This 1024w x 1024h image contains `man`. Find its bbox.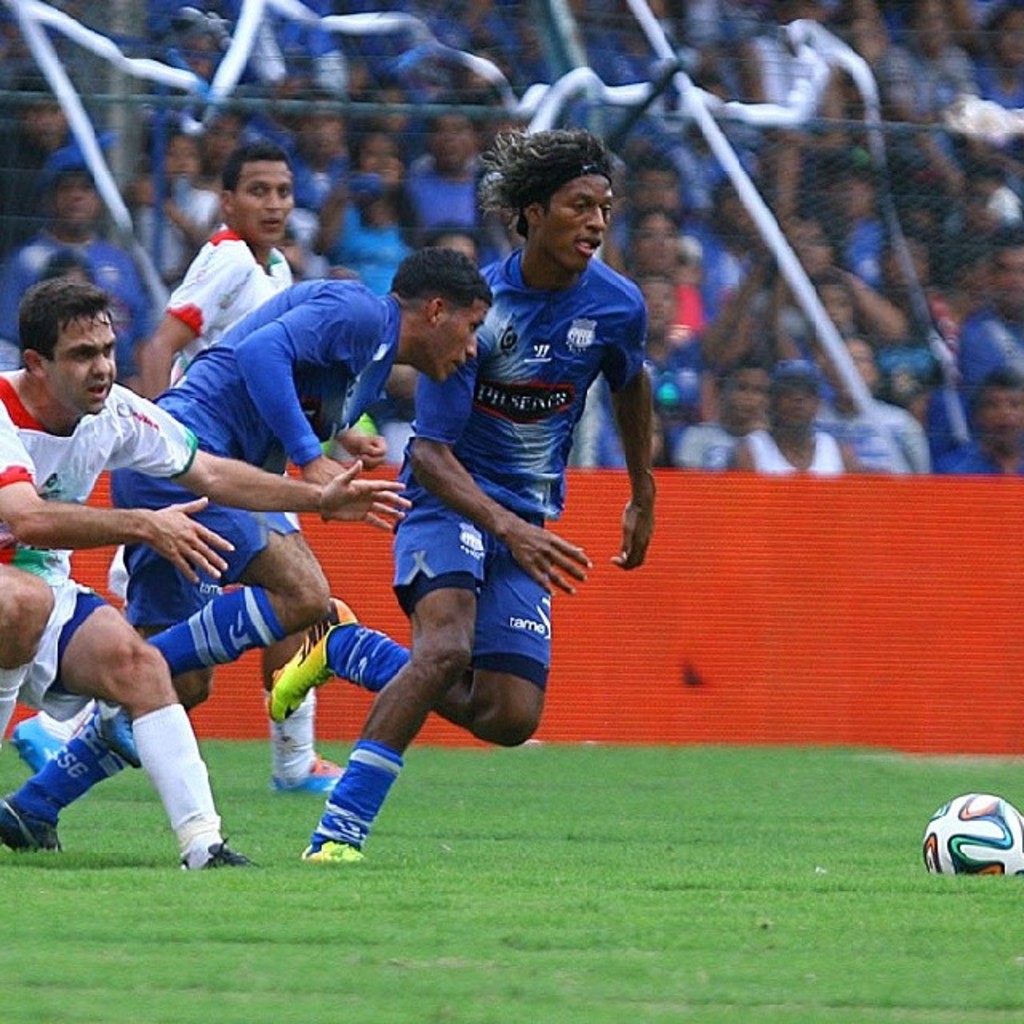
(left=934, top=365, right=1022, bottom=478).
